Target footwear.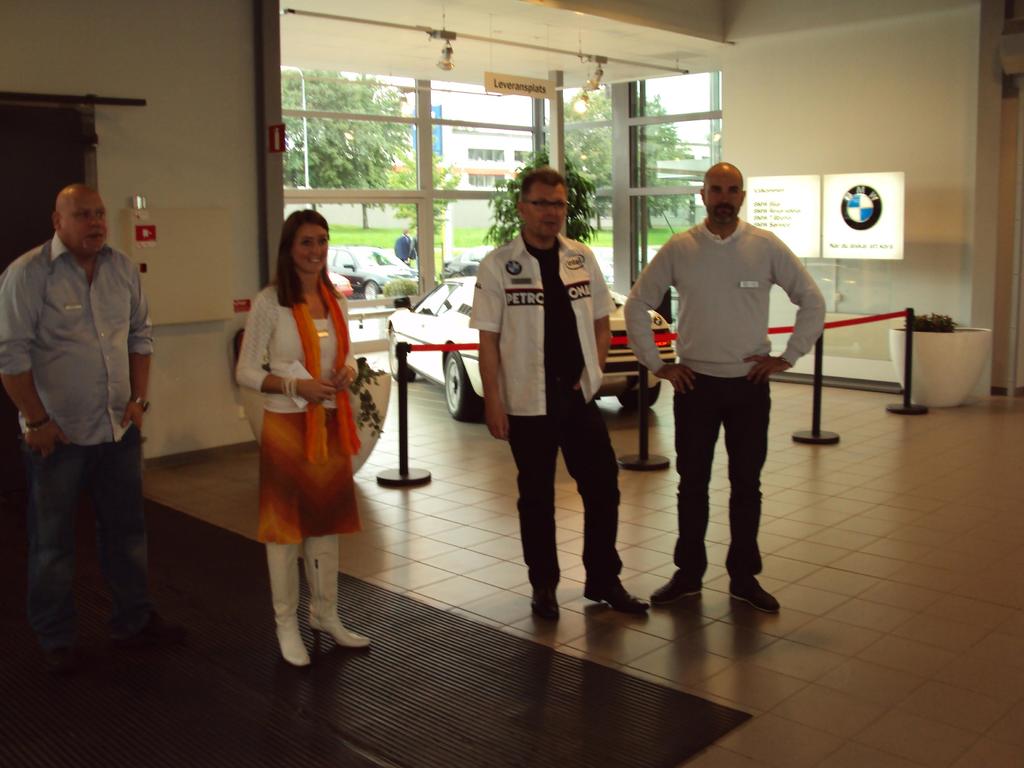
Target region: left=262, top=534, right=305, bottom=664.
